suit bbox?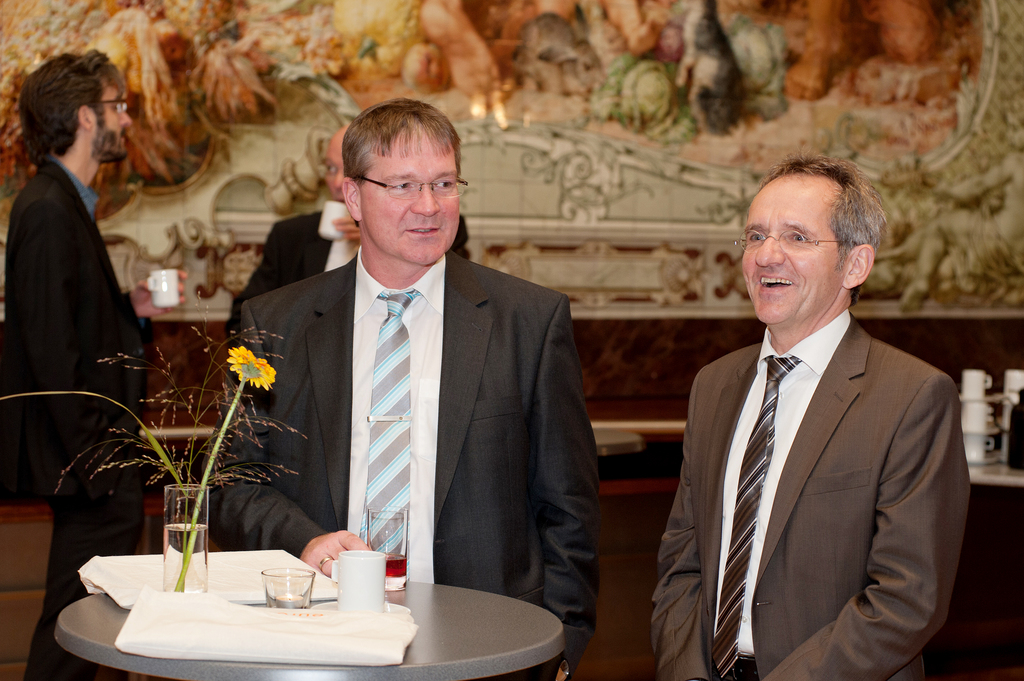
{"left": 650, "top": 314, "right": 972, "bottom": 680}
